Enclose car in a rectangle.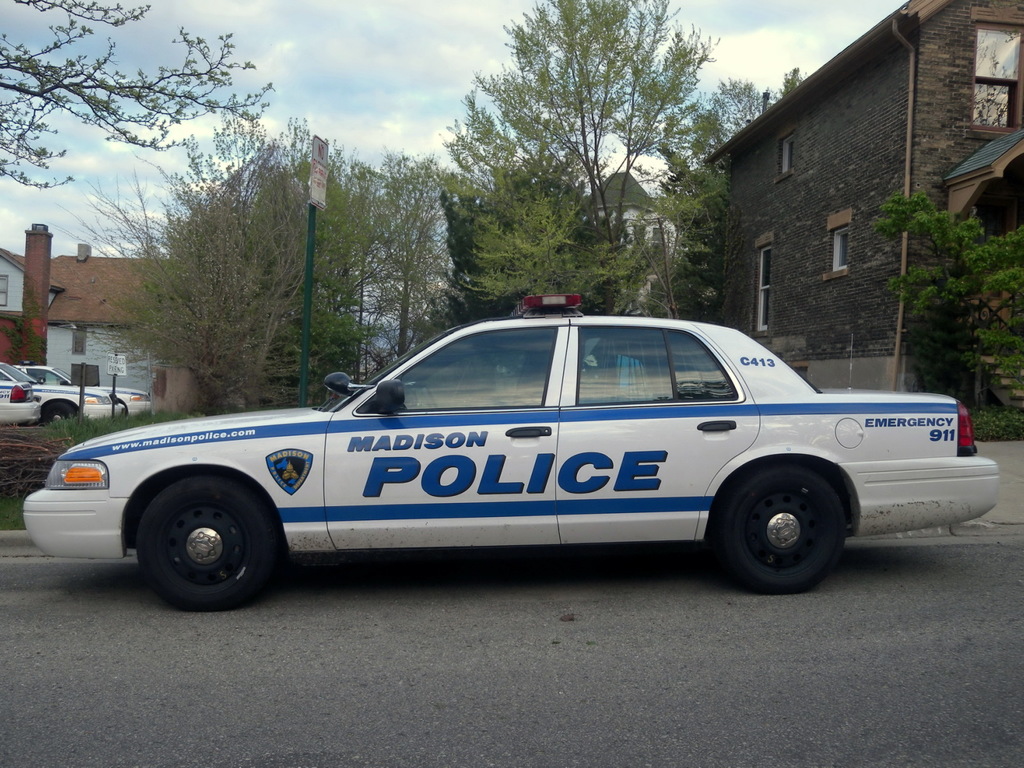
(x1=15, y1=358, x2=151, y2=417).
